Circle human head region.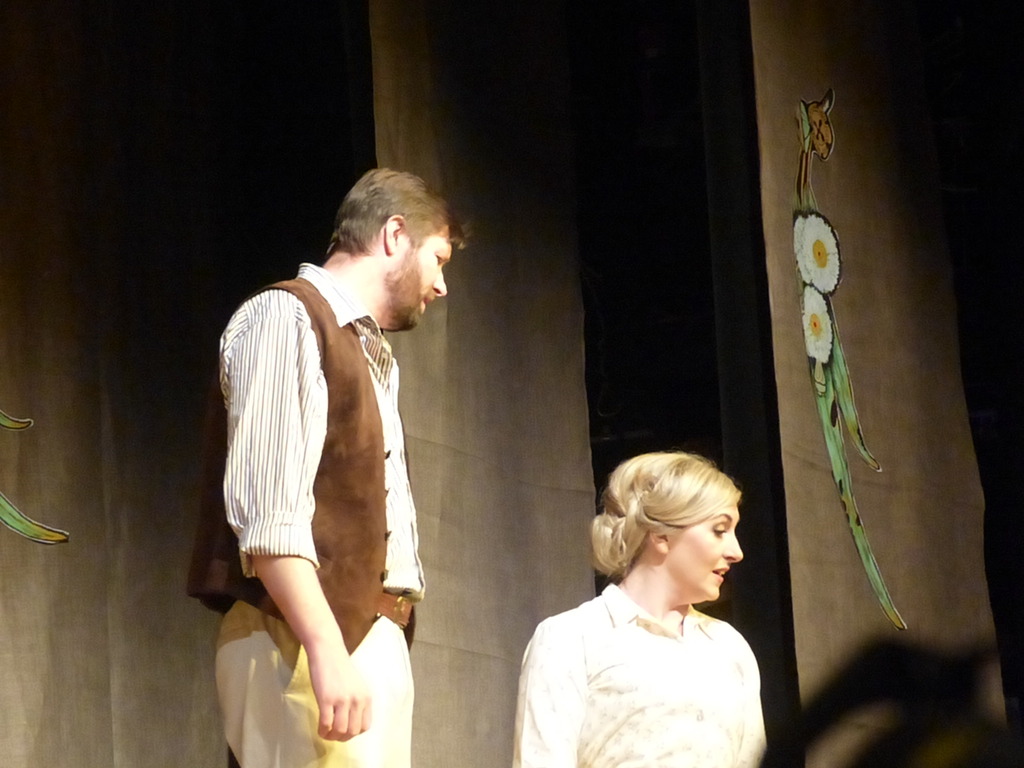
Region: 592,449,746,598.
